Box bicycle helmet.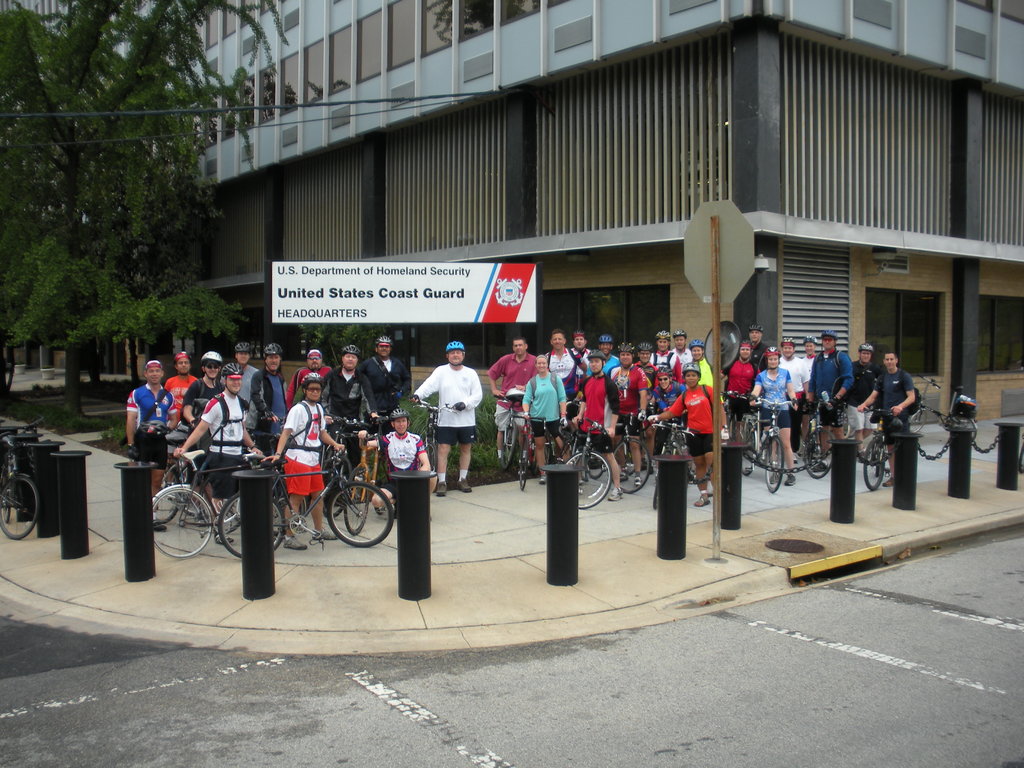
(left=220, top=360, right=243, bottom=378).
